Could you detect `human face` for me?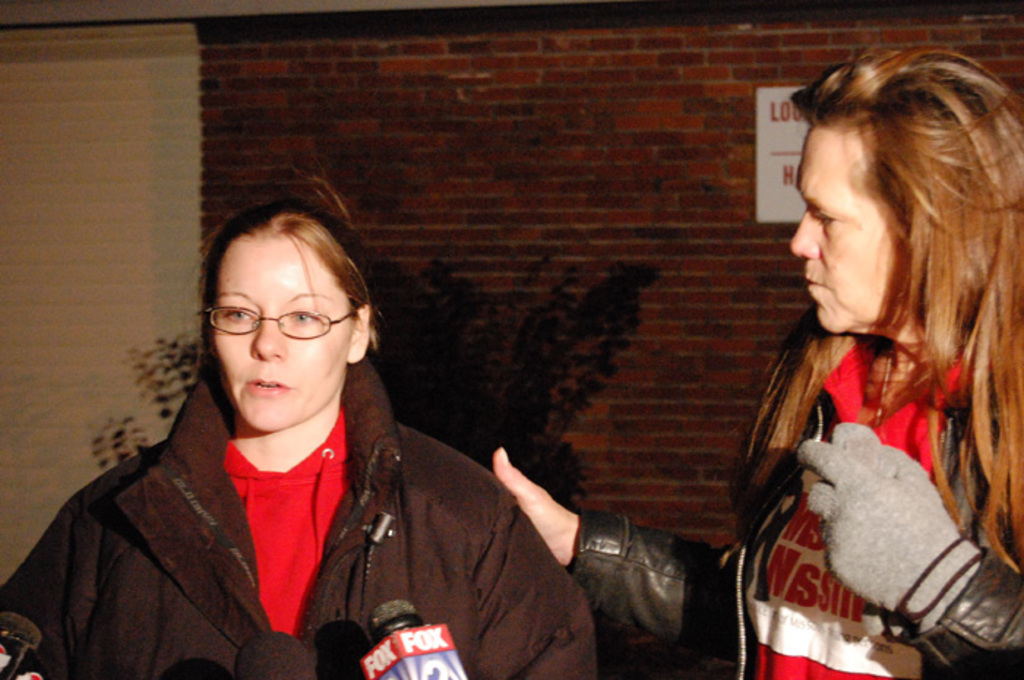
Detection result: Rect(784, 123, 901, 336).
